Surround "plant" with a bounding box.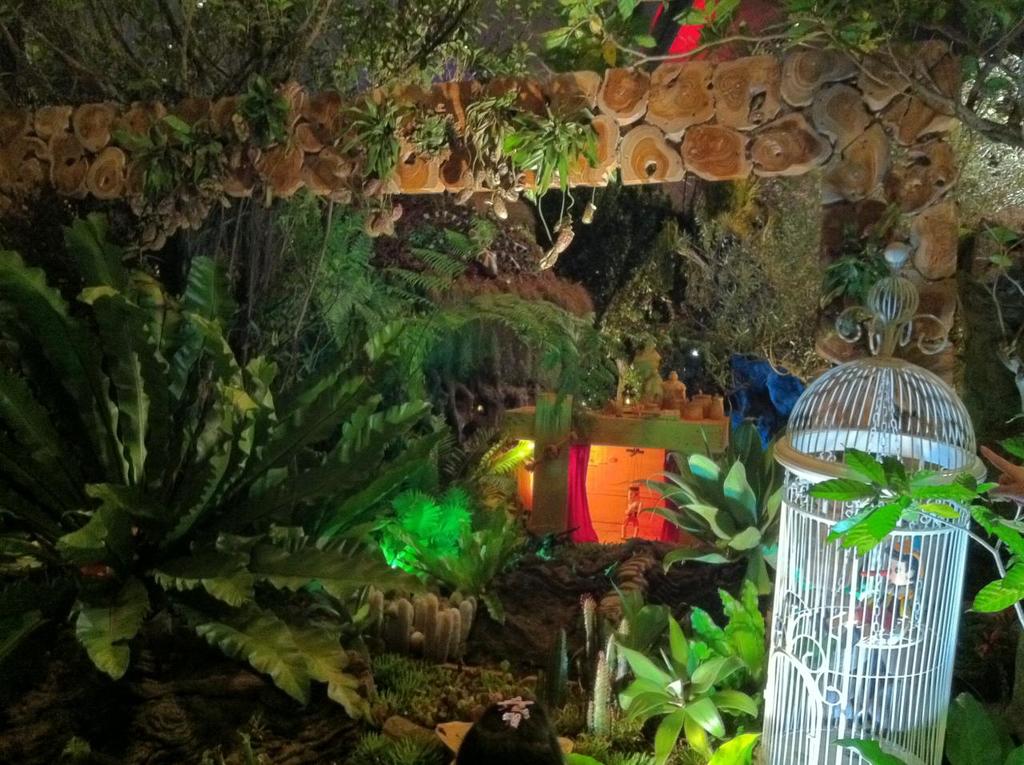
(608, 446, 772, 764).
